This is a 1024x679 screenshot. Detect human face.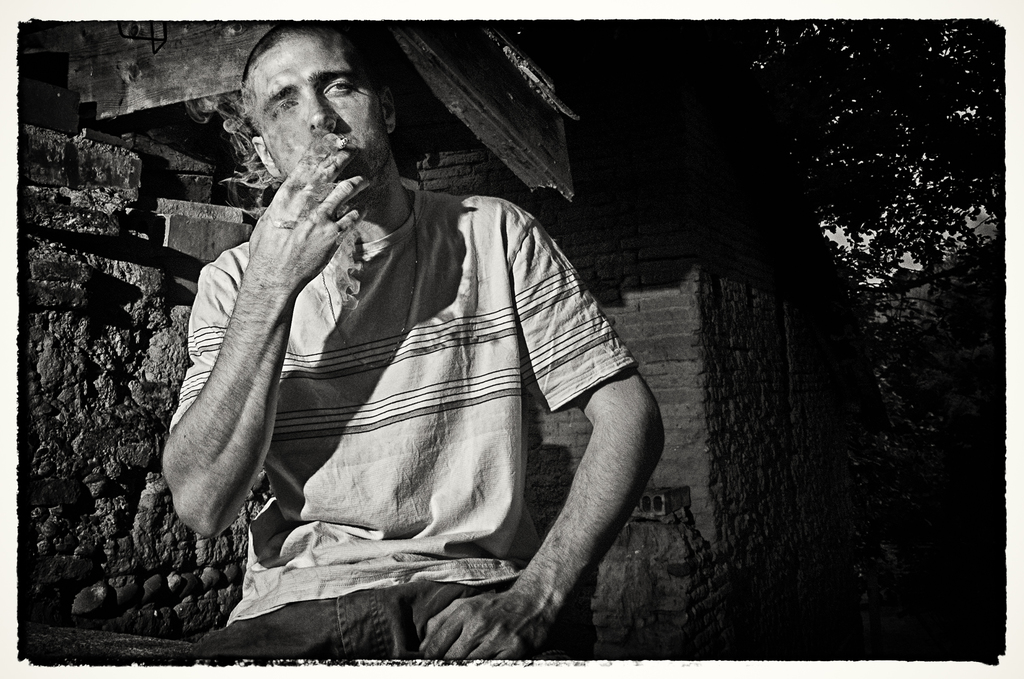
260:37:391:176.
